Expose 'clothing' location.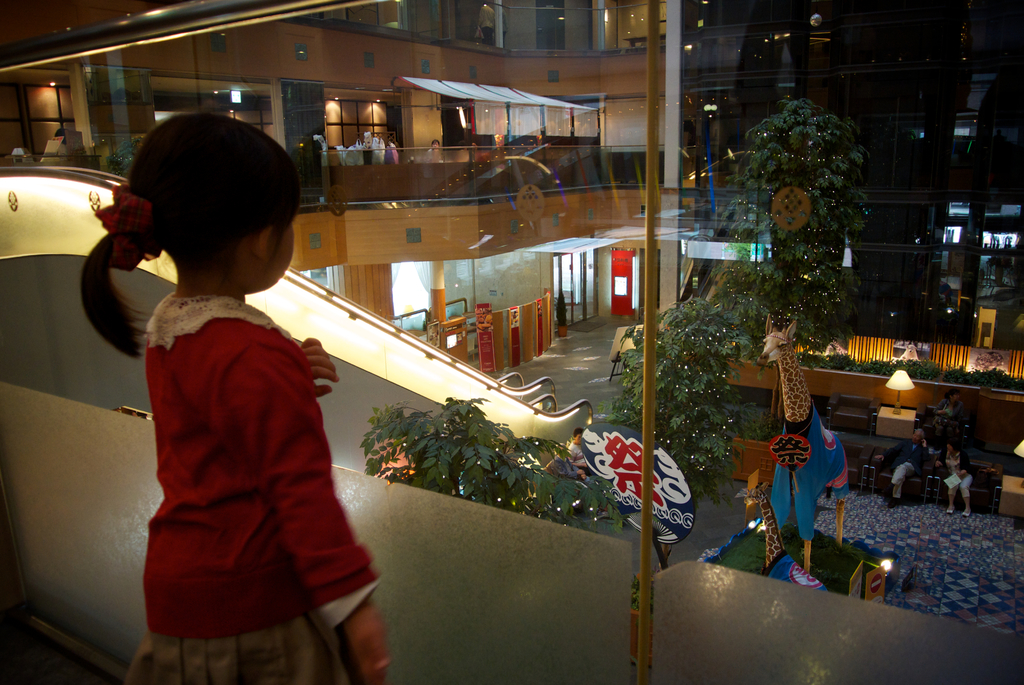
Exposed at 880/444/931/499.
